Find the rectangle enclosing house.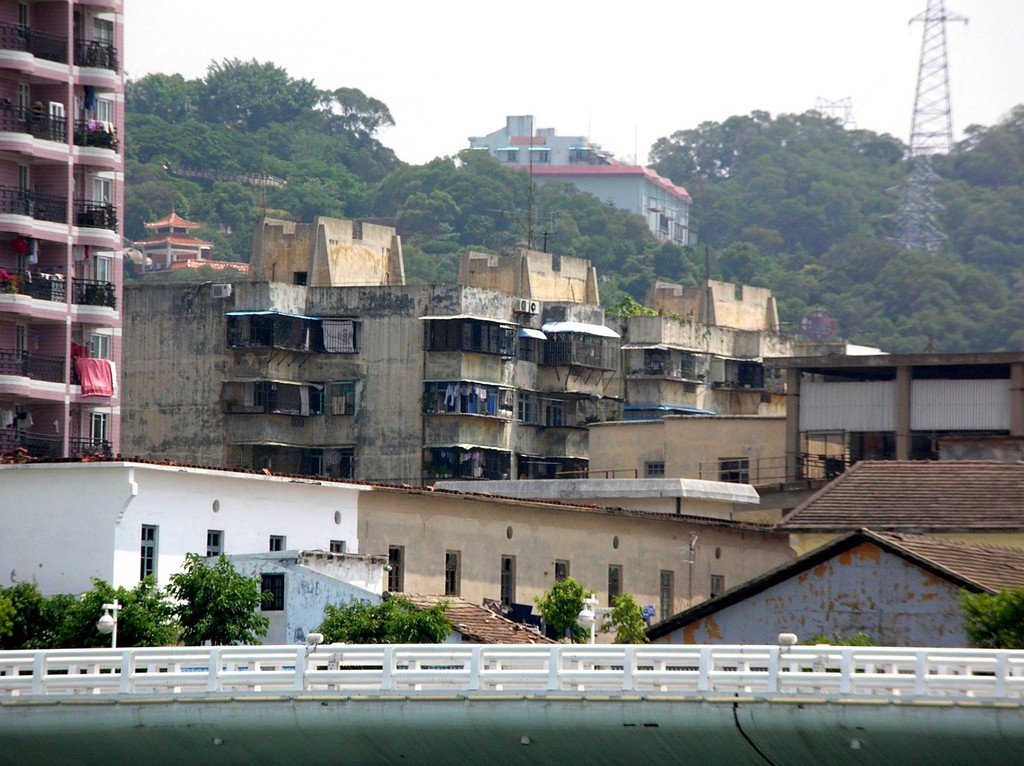
1 2 136 449.
